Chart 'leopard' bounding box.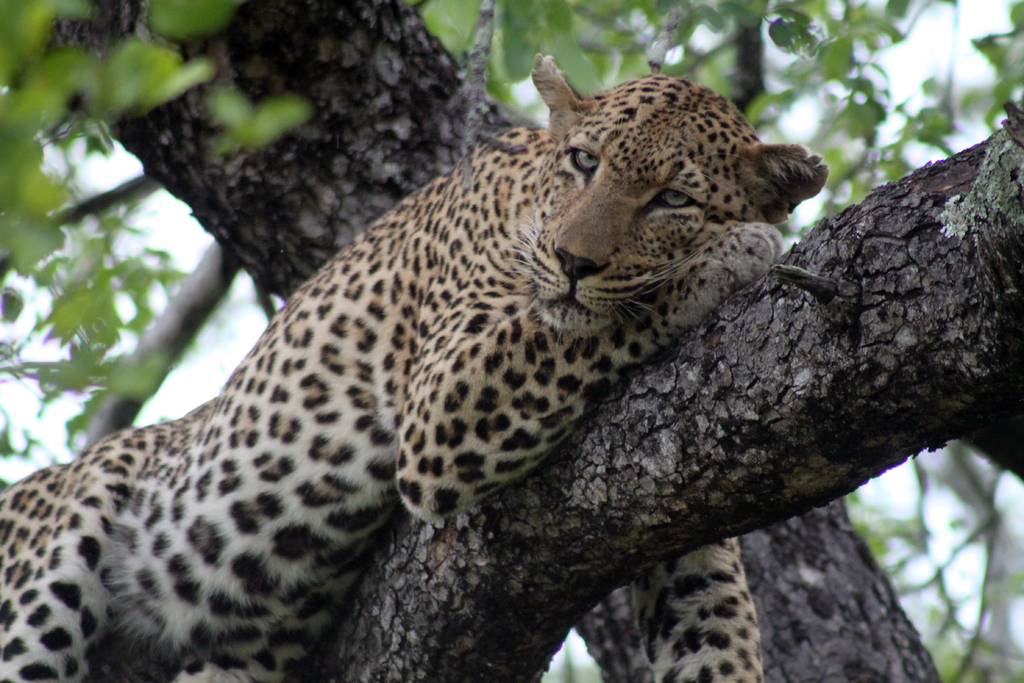
Charted: 0, 52, 830, 682.
